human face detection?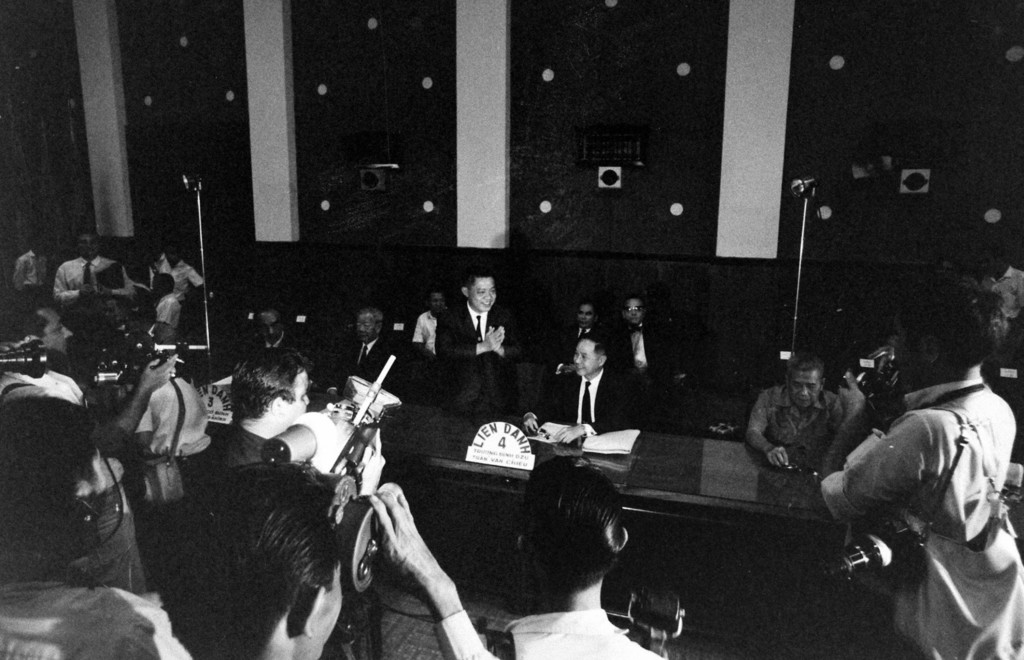
BBox(625, 299, 646, 327)
